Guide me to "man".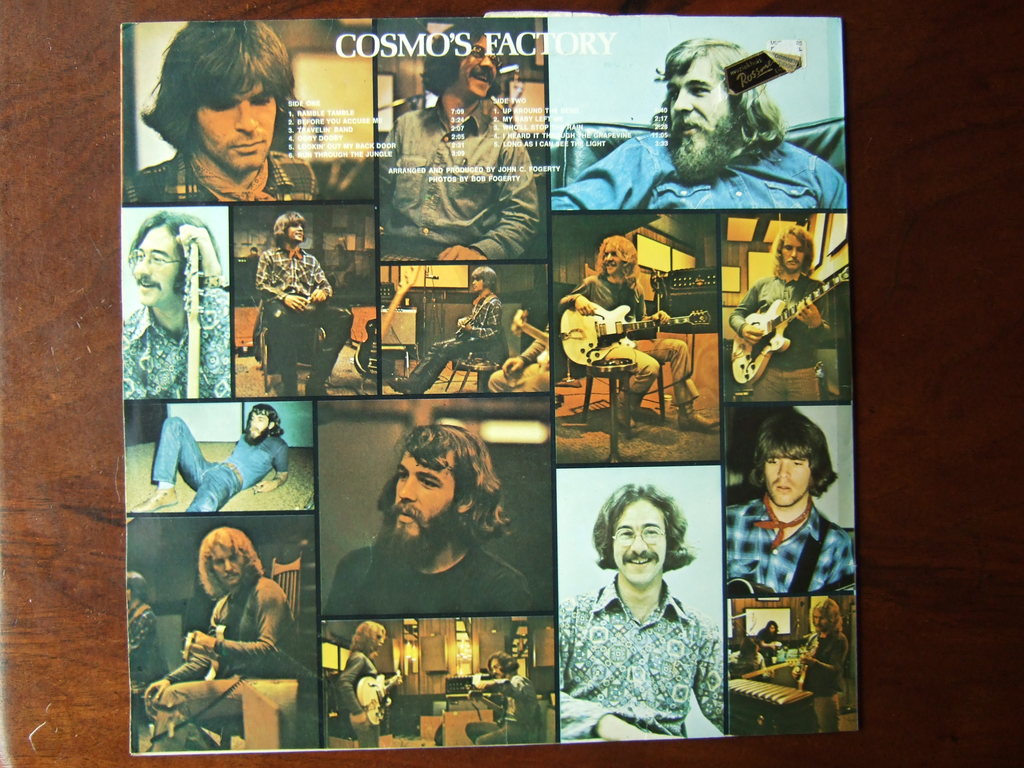
Guidance: detection(123, 212, 231, 398).
